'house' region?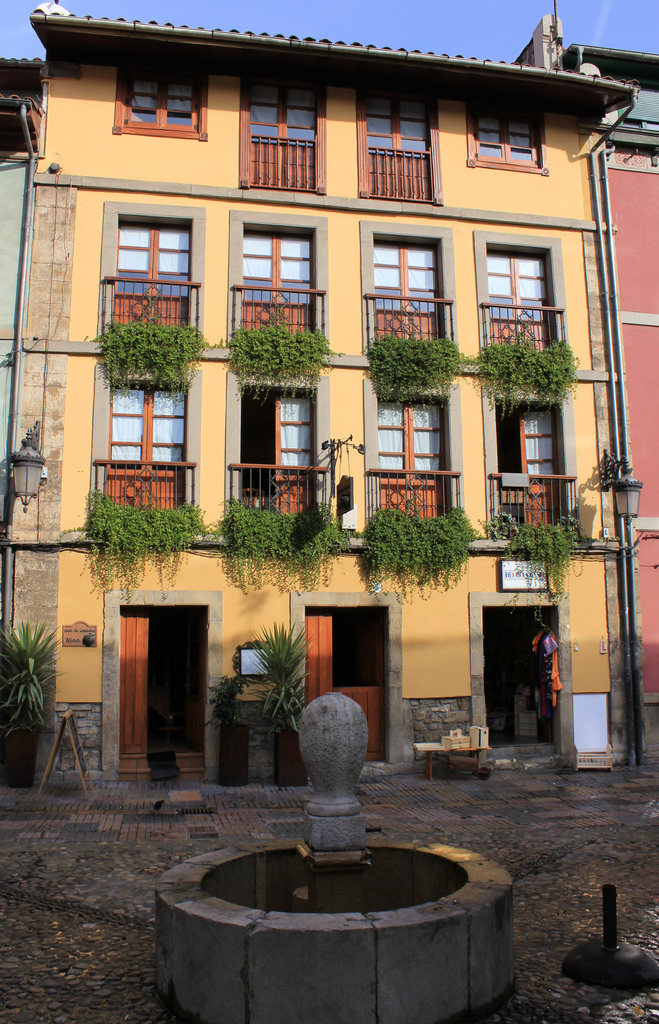
6:10:637:768
